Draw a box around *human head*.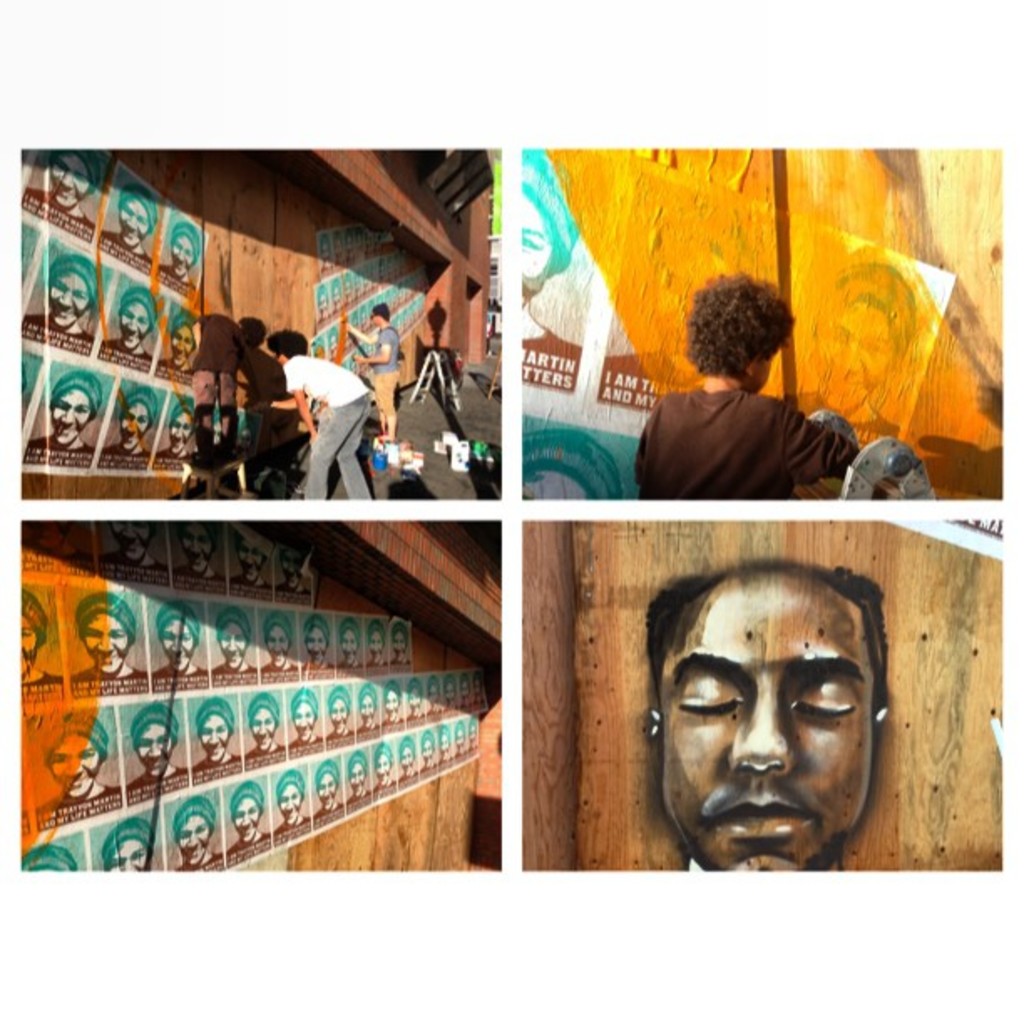
locate(266, 330, 310, 353).
